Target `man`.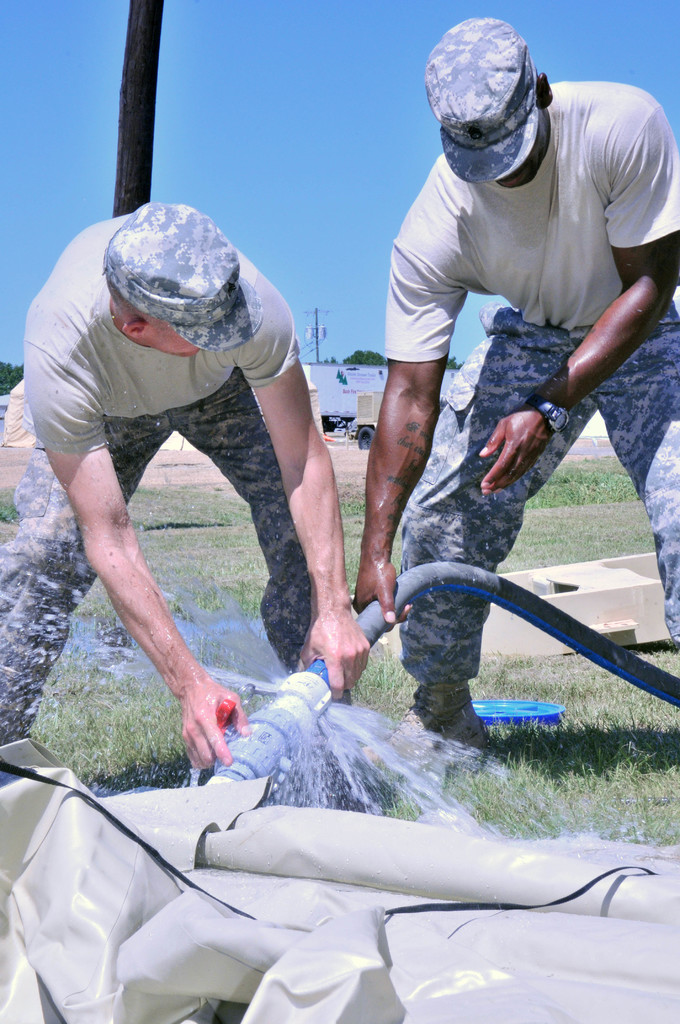
Target region: 12,181,384,806.
